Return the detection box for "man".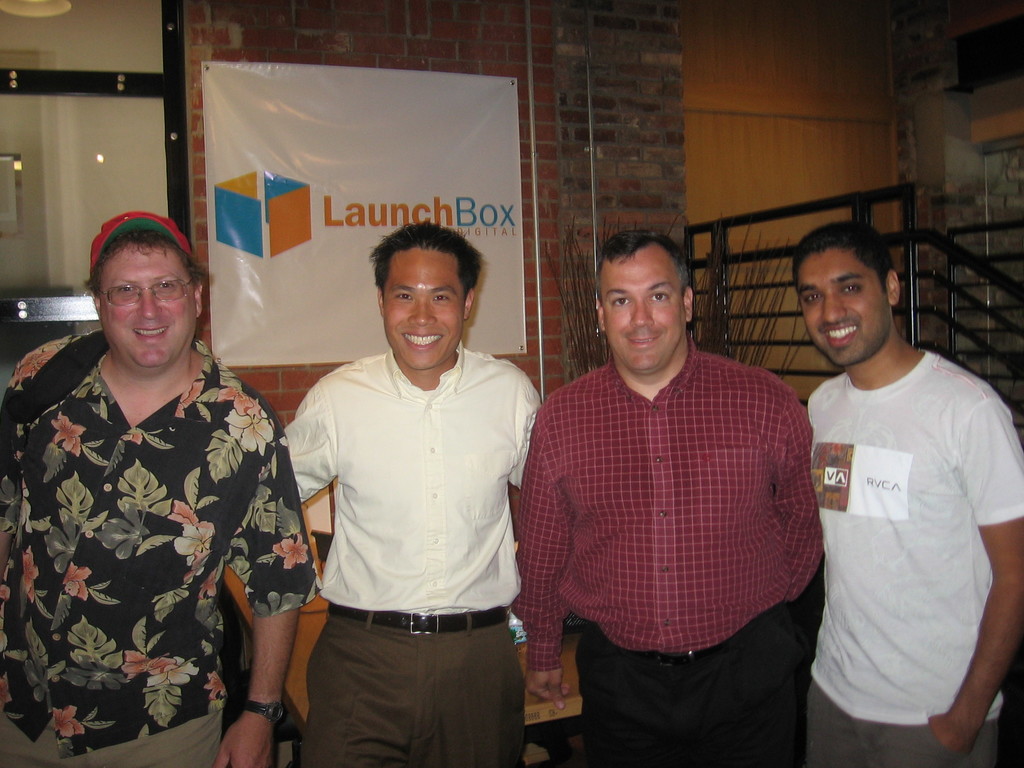
[left=518, top=225, right=827, bottom=765].
